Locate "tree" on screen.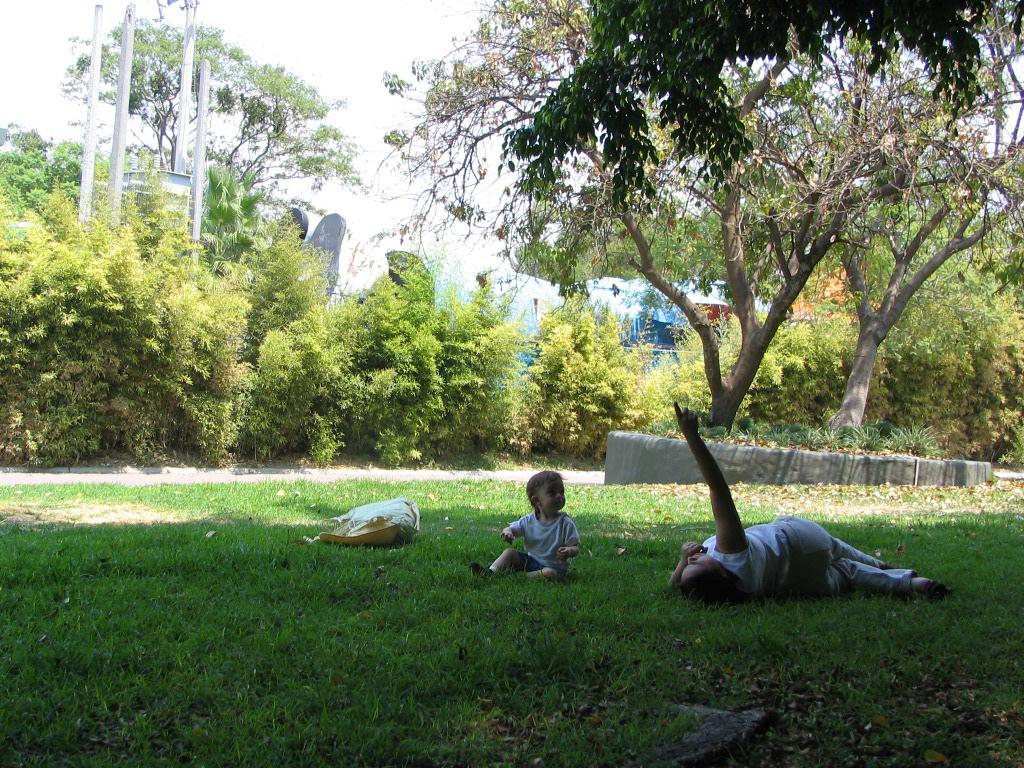
On screen at bbox=[0, 126, 97, 222].
